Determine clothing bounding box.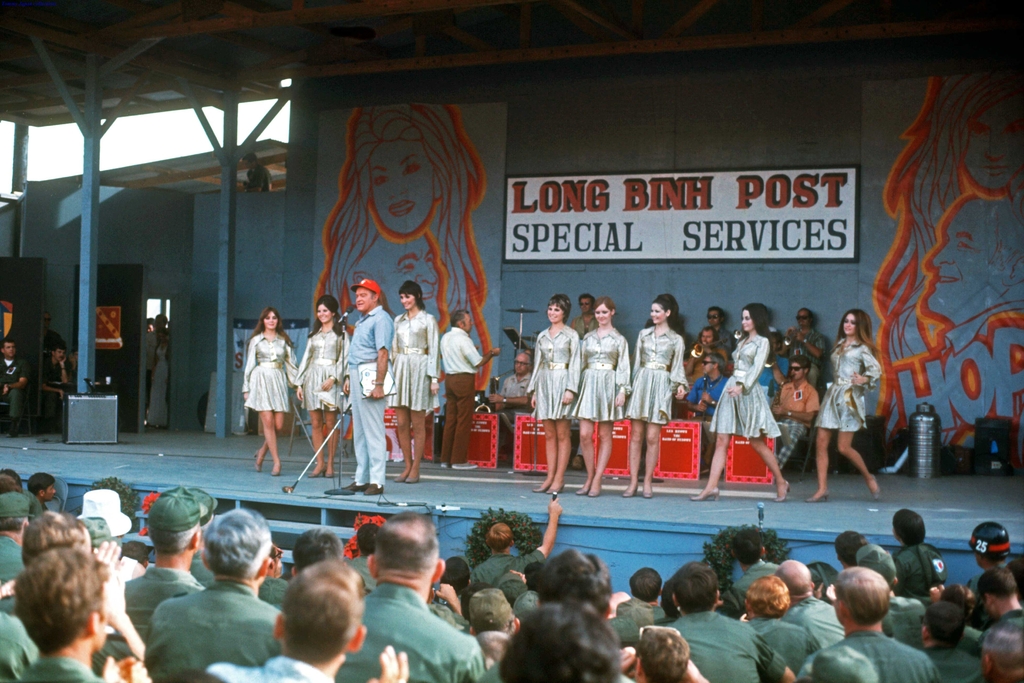
Determined: box(296, 319, 343, 408).
